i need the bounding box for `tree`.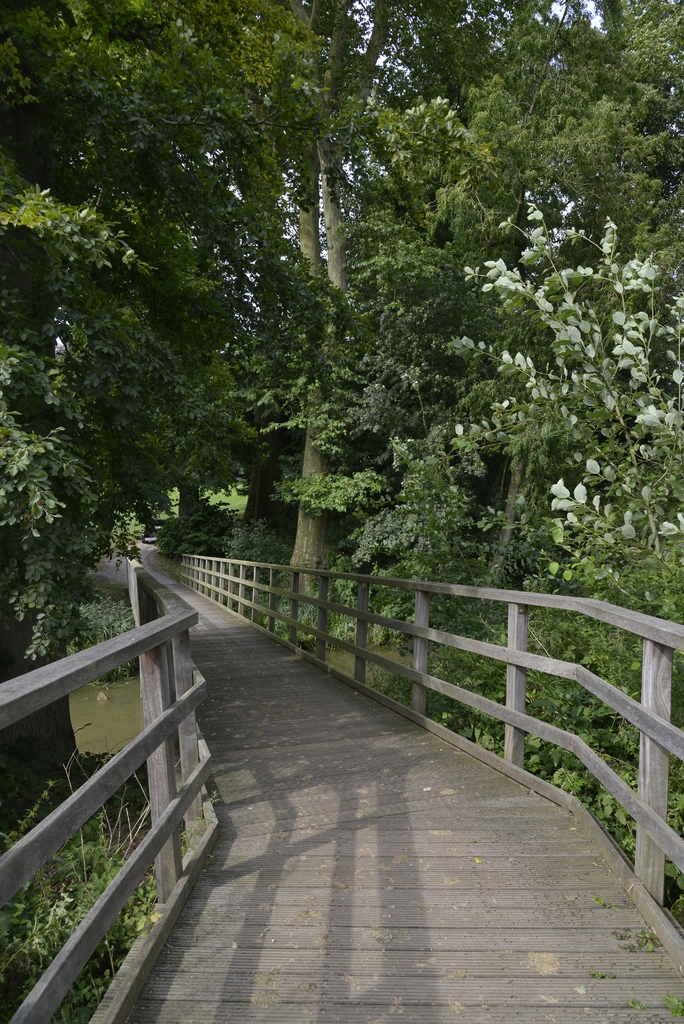
Here it is: <bbox>0, 0, 330, 666</bbox>.
